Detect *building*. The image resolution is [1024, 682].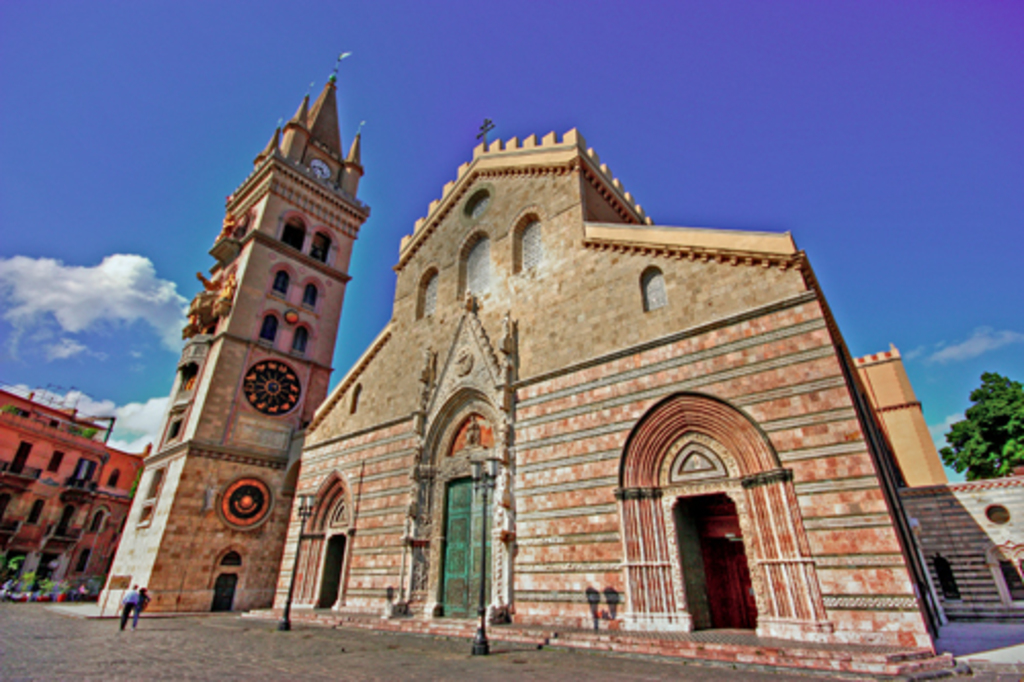
x1=0, y1=387, x2=158, y2=600.
